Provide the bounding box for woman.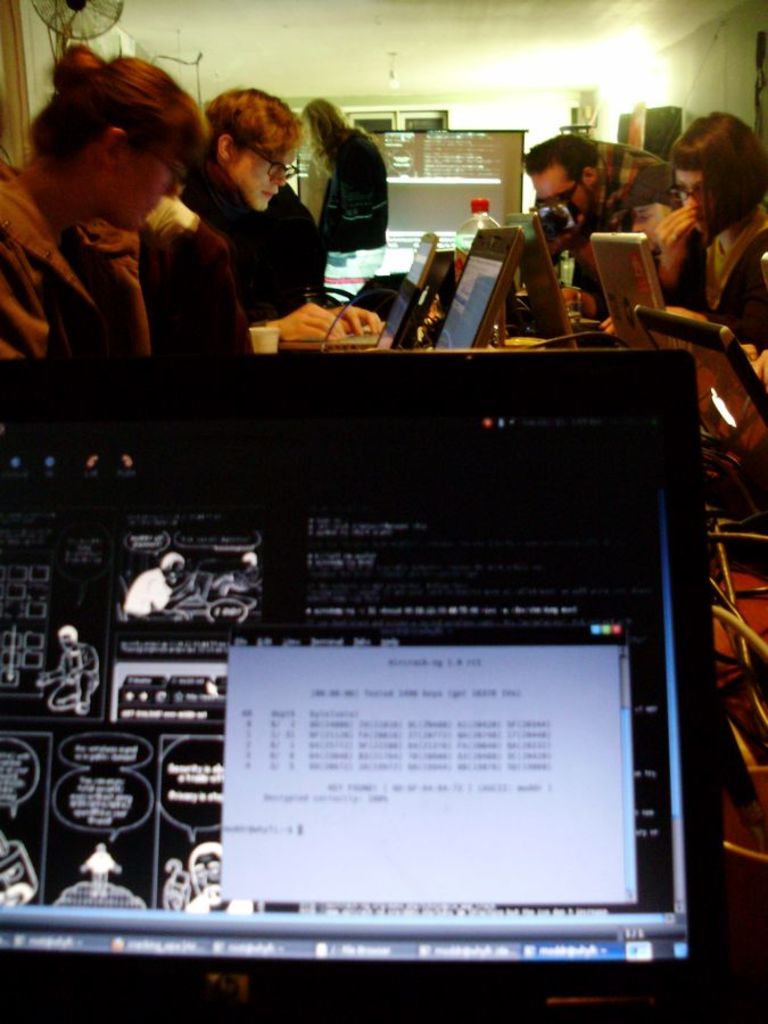
box(643, 101, 767, 369).
